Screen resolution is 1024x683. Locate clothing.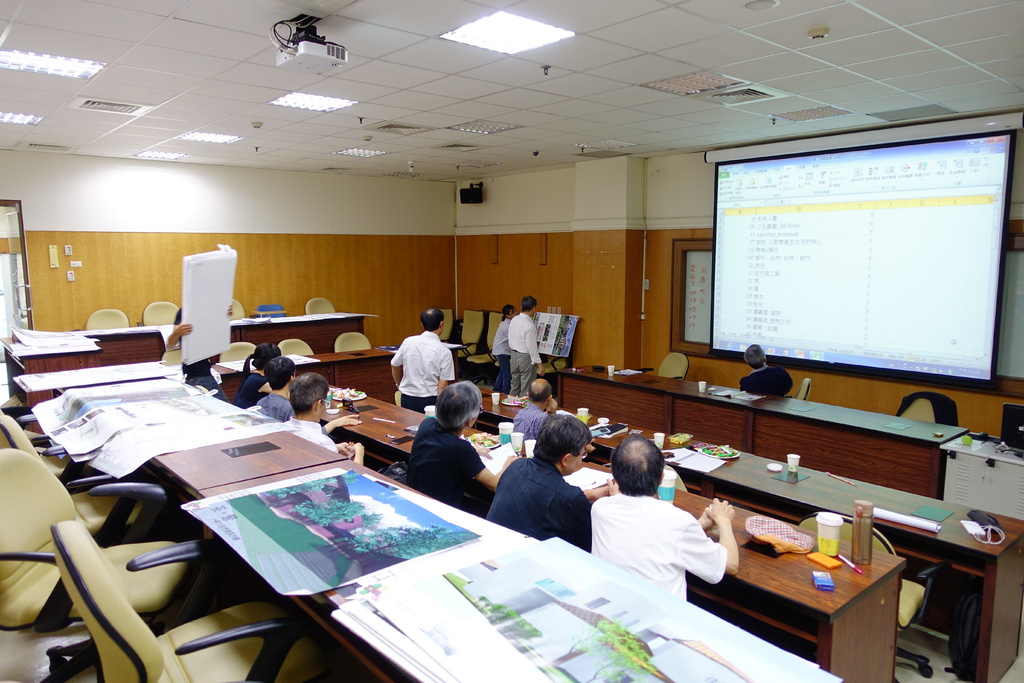
584:484:742:613.
